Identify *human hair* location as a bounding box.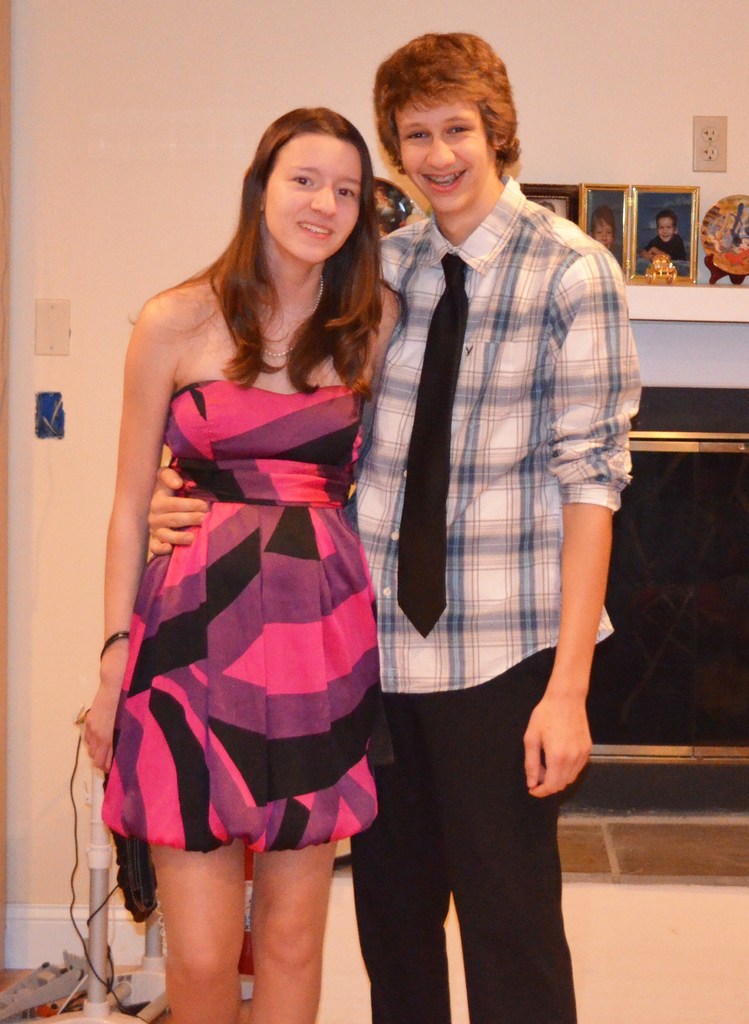
{"x1": 378, "y1": 36, "x2": 521, "y2": 195}.
